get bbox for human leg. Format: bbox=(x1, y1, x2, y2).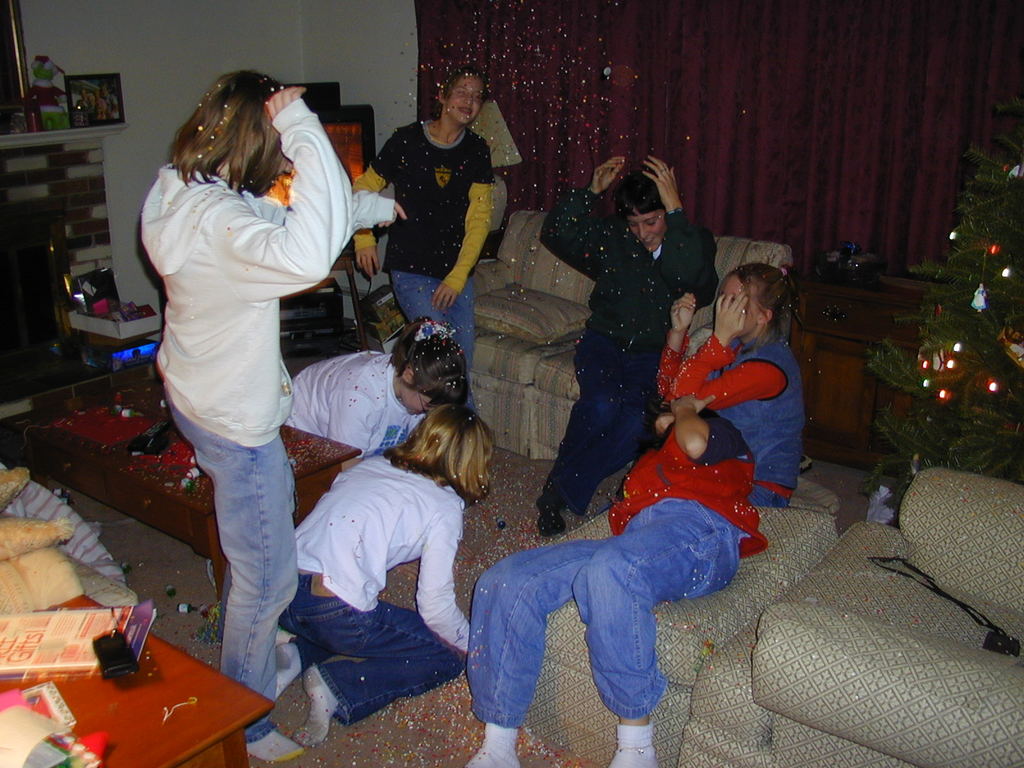
bbox=(567, 498, 741, 764).
